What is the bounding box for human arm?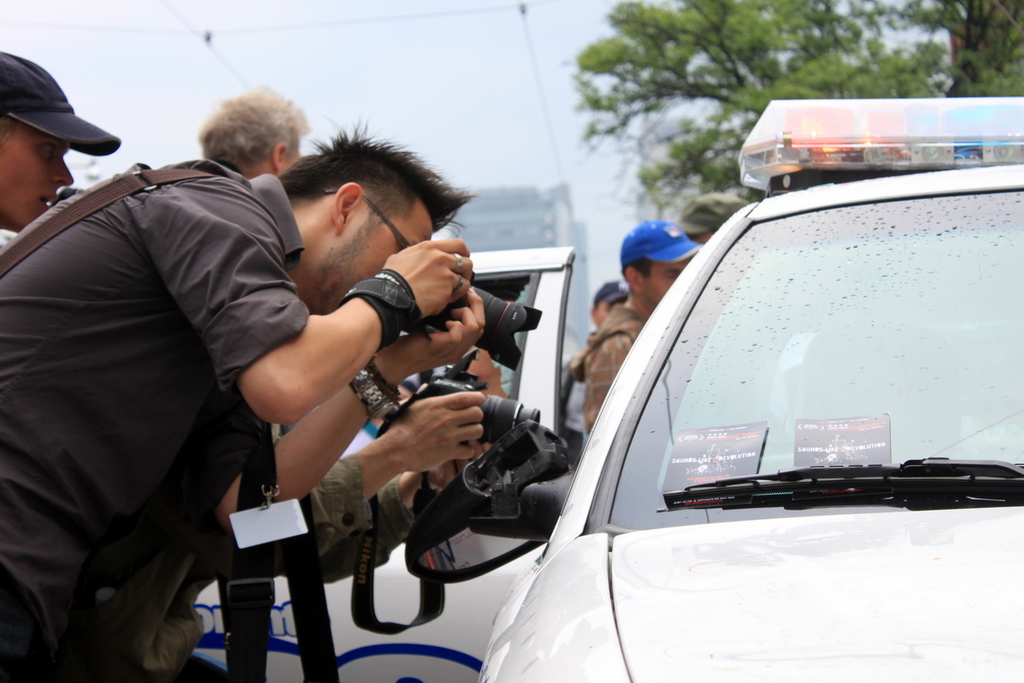
box=[462, 332, 517, 405].
